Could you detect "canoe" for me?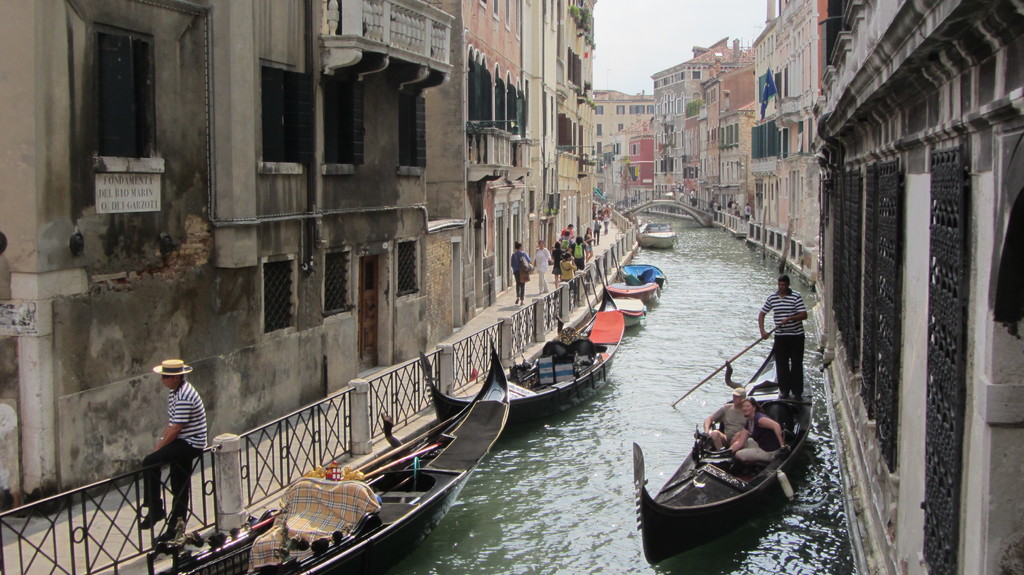
Detection result: (x1=639, y1=315, x2=806, y2=548).
